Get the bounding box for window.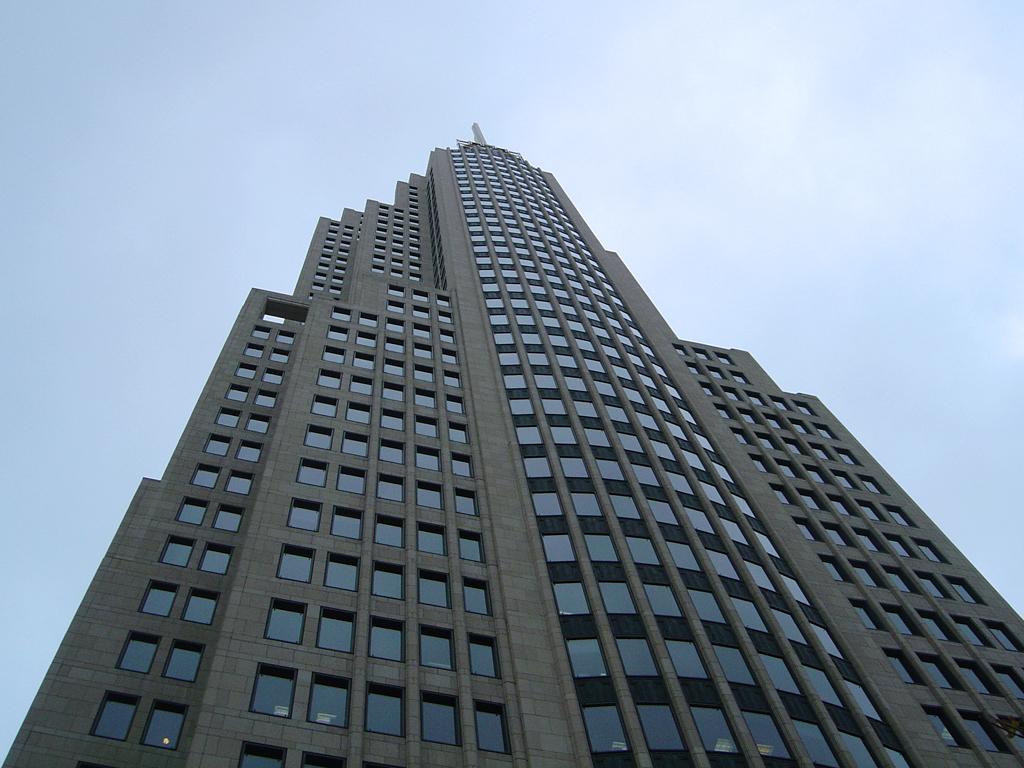
(708, 364, 720, 386).
